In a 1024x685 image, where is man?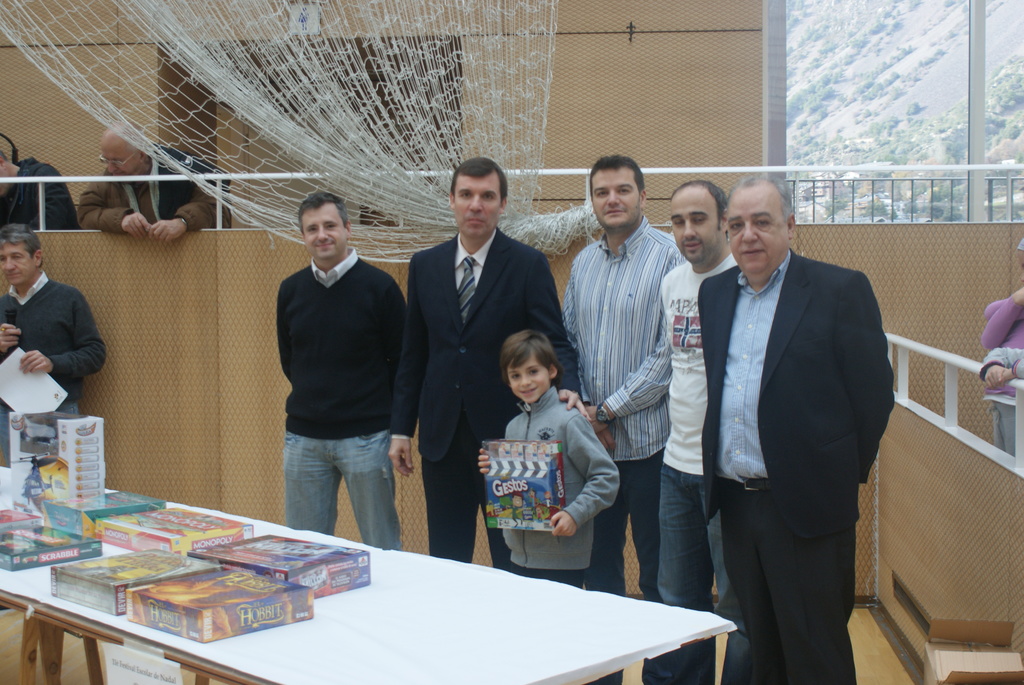
detection(663, 169, 737, 618).
